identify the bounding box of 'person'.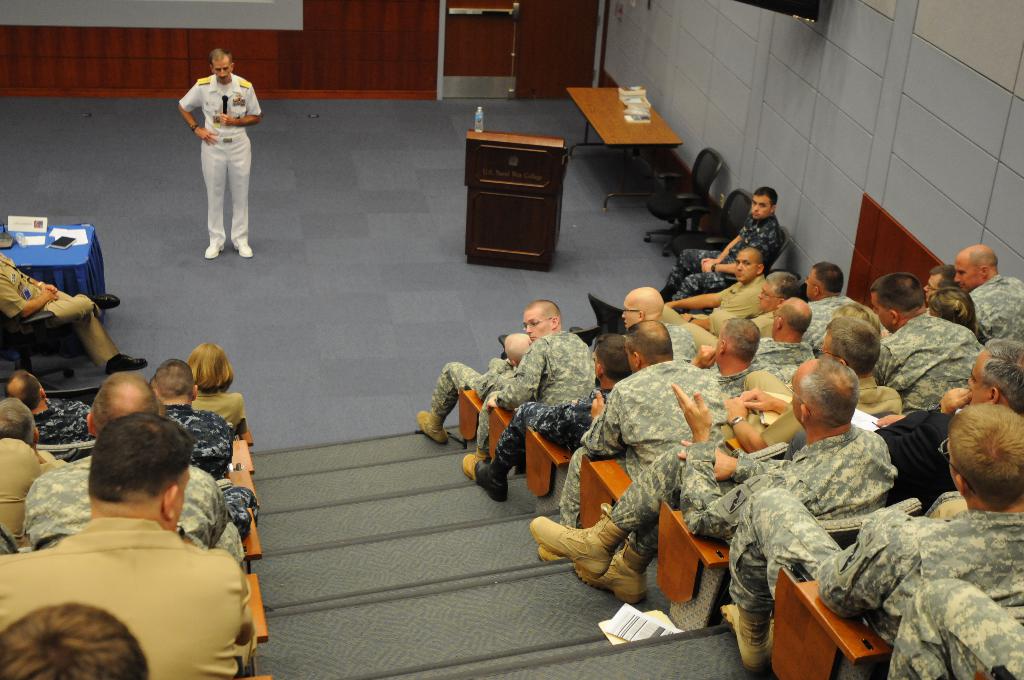
x1=16 y1=372 x2=242 y2=576.
